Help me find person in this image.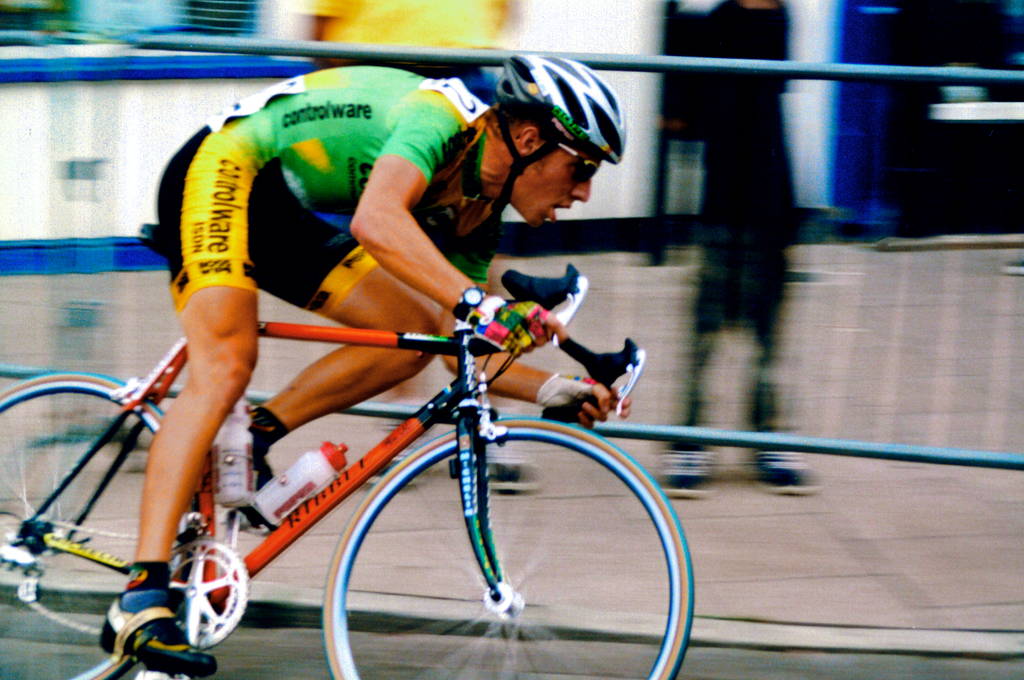
Found it: (left=96, top=42, right=634, bottom=679).
